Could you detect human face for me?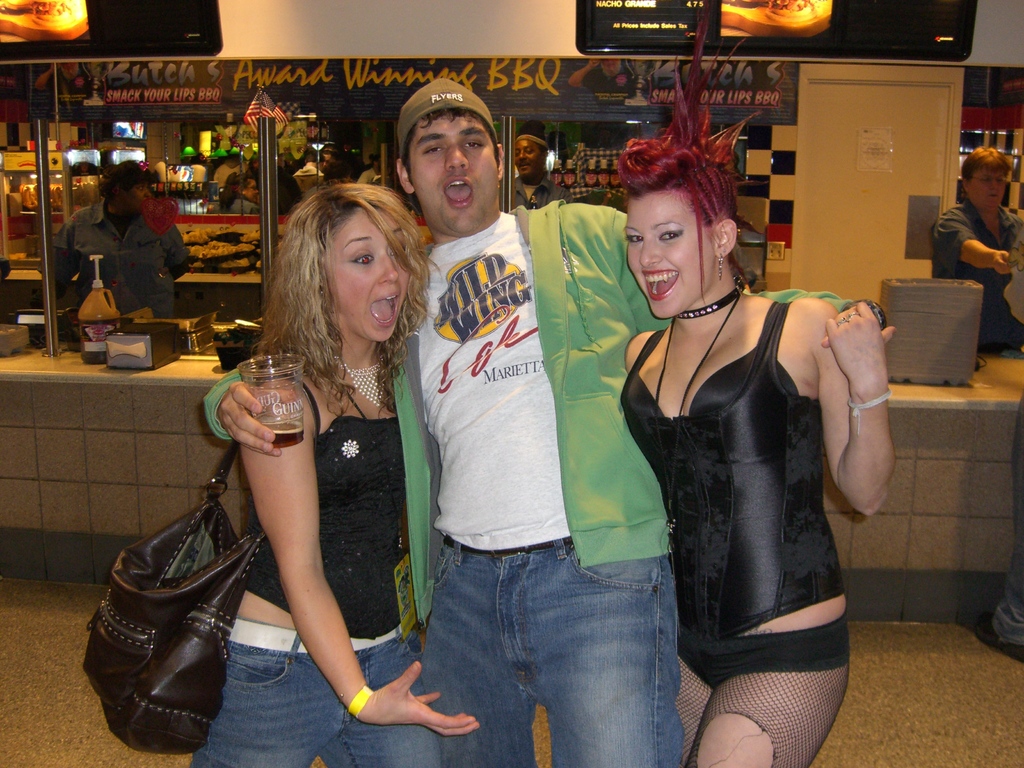
Detection result: crop(407, 110, 500, 236).
